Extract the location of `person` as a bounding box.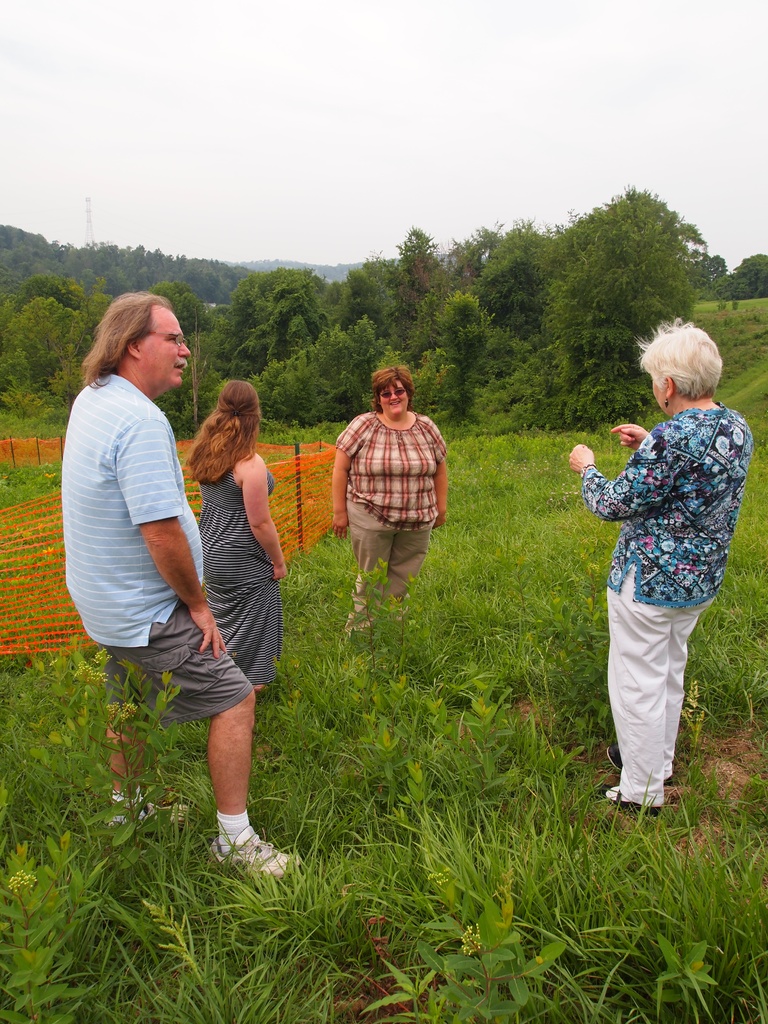
{"left": 70, "top": 280, "right": 264, "bottom": 866}.
